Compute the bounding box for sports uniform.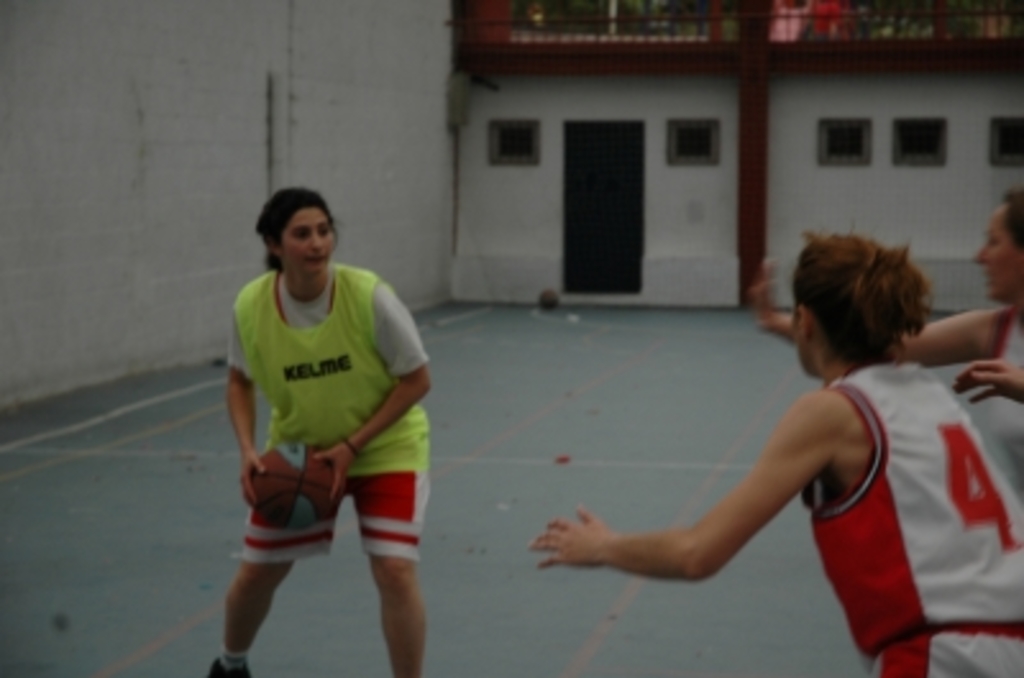
locate(988, 302, 1021, 394).
